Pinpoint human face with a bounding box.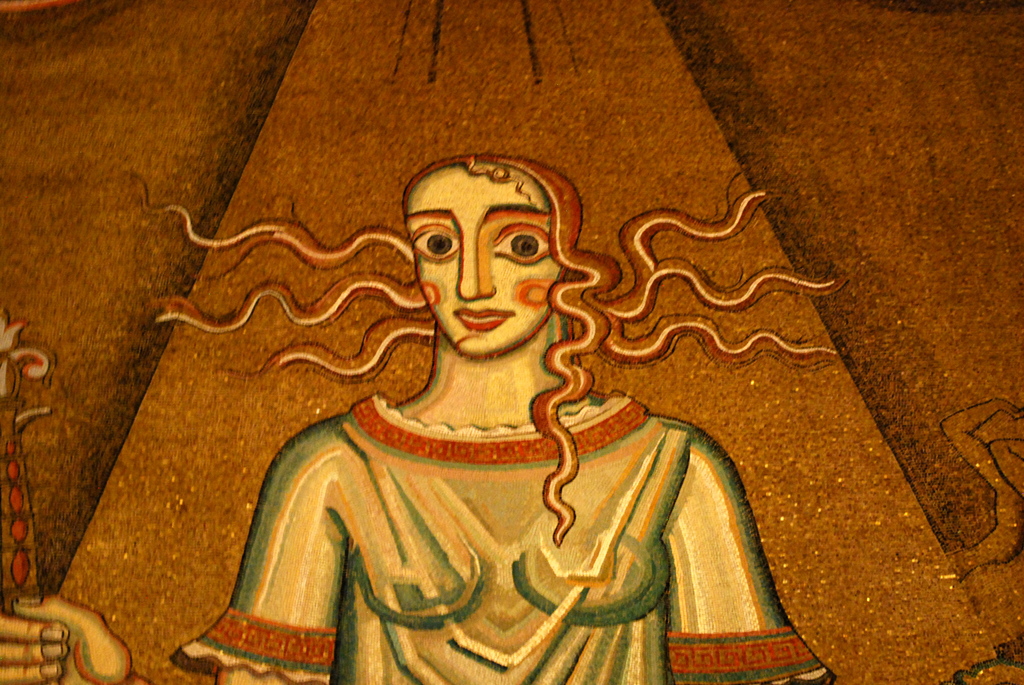
{"x1": 408, "y1": 155, "x2": 561, "y2": 356}.
